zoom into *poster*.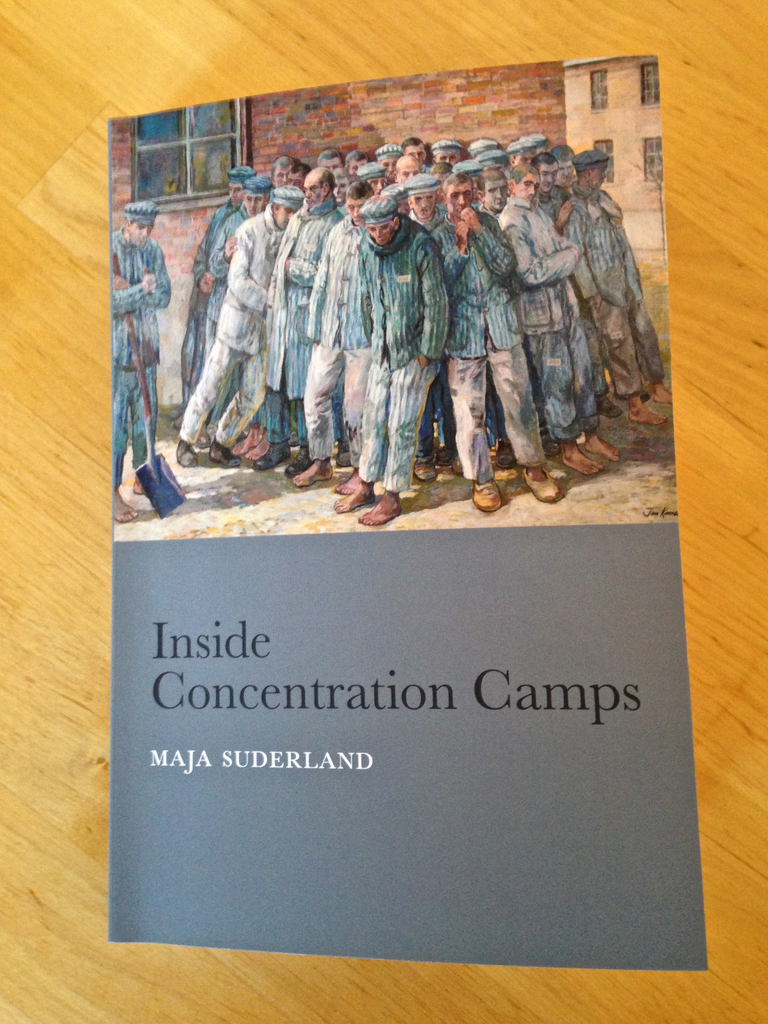
Zoom target: bbox=[106, 52, 716, 975].
